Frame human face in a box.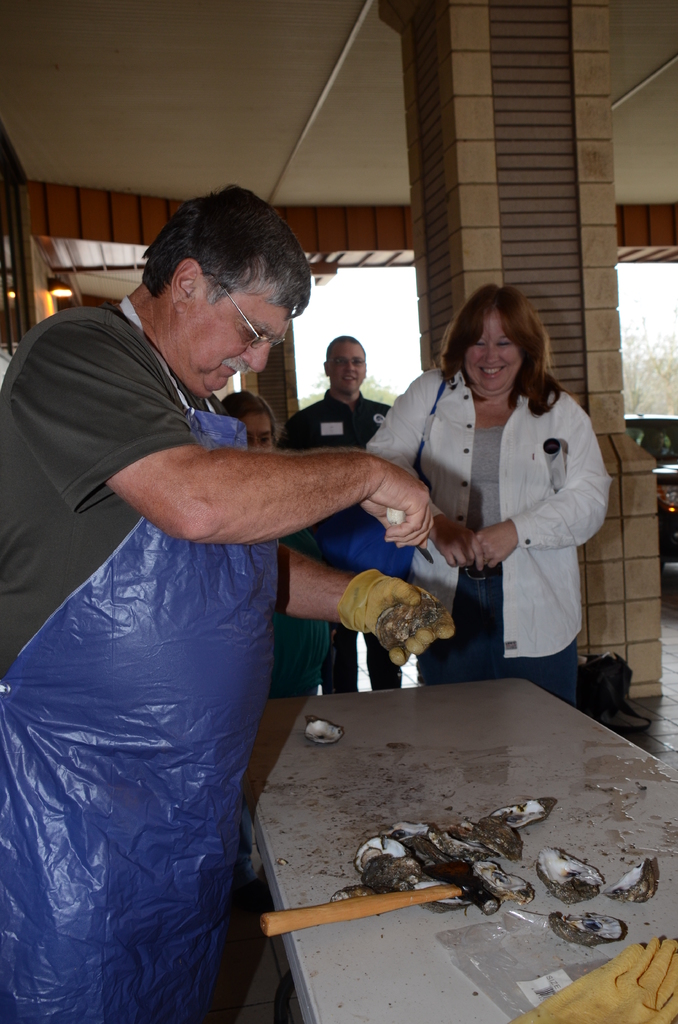
bbox(329, 339, 367, 391).
